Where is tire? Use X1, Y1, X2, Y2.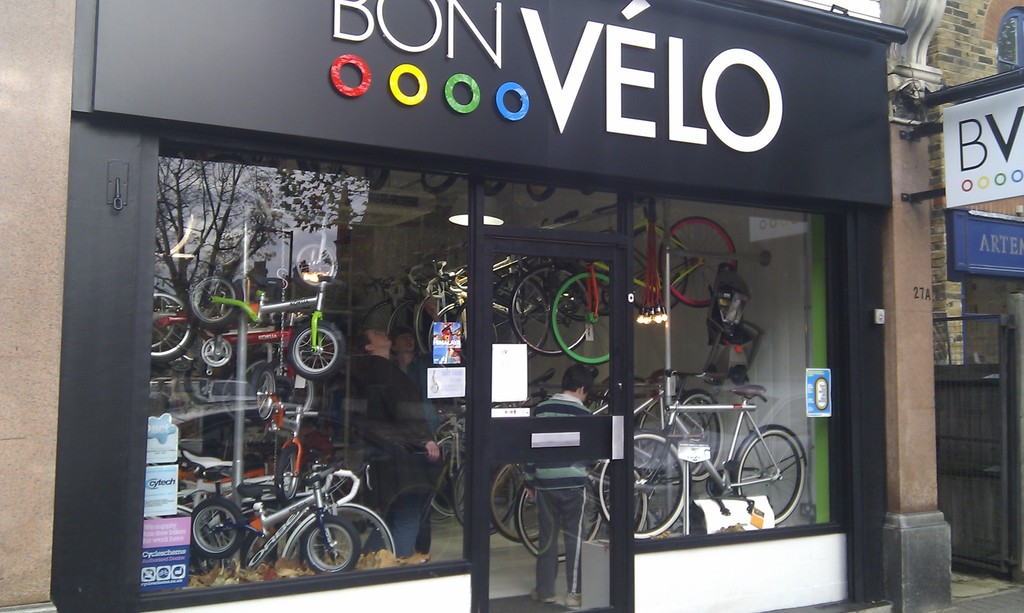
596, 430, 687, 539.
